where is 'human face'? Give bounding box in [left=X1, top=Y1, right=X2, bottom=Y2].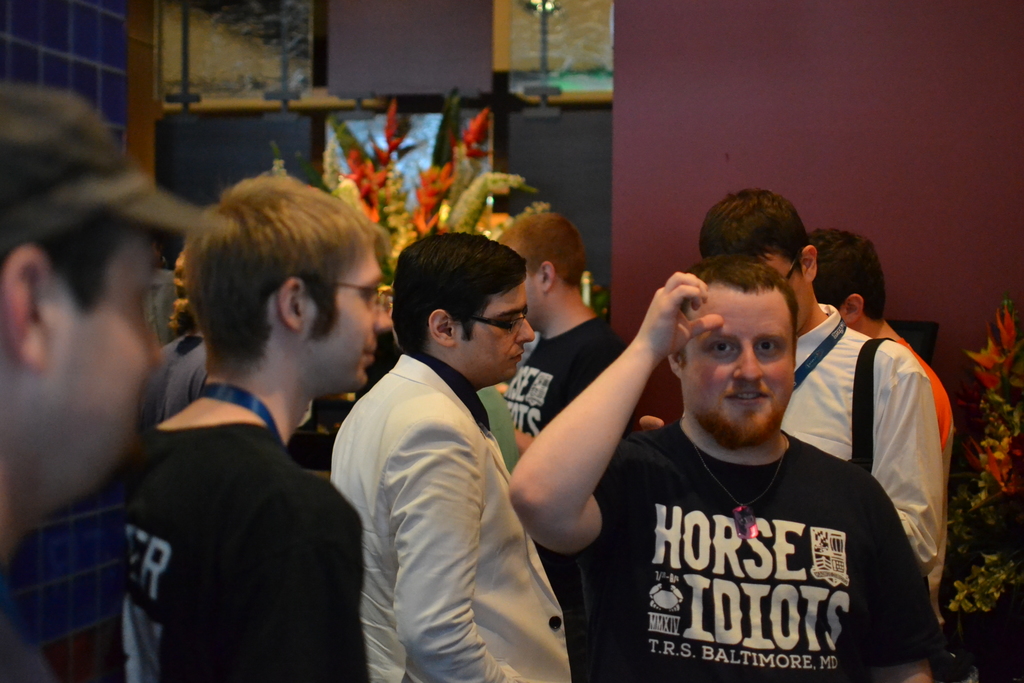
[left=56, top=239, right=166, bottom=488].
